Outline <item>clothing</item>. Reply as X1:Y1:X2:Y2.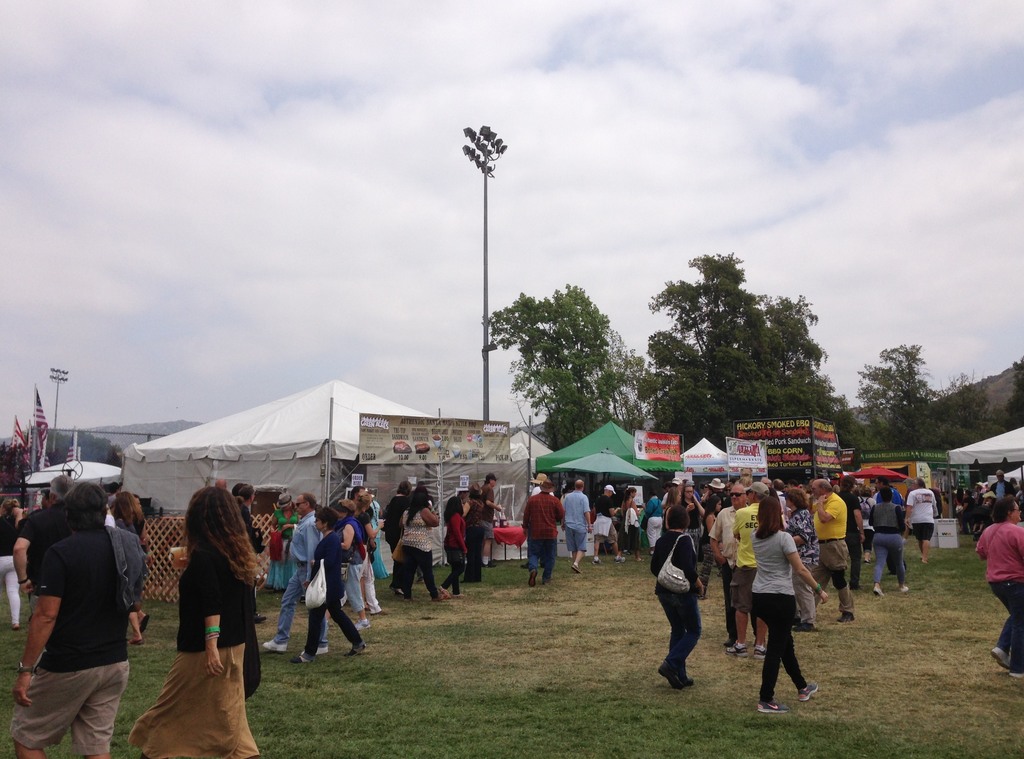
649:528:703:681.
